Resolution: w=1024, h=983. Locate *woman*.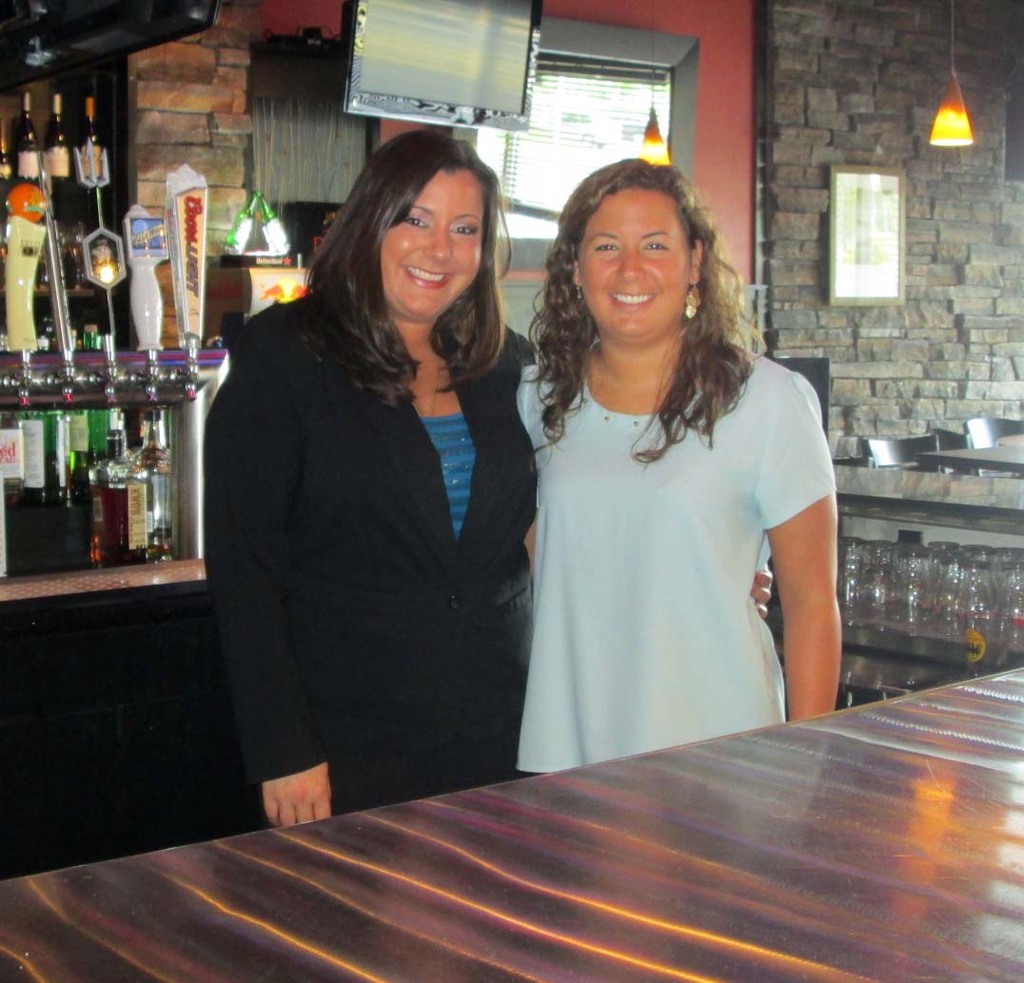
<region>205, 128, 770, 830</region>.
